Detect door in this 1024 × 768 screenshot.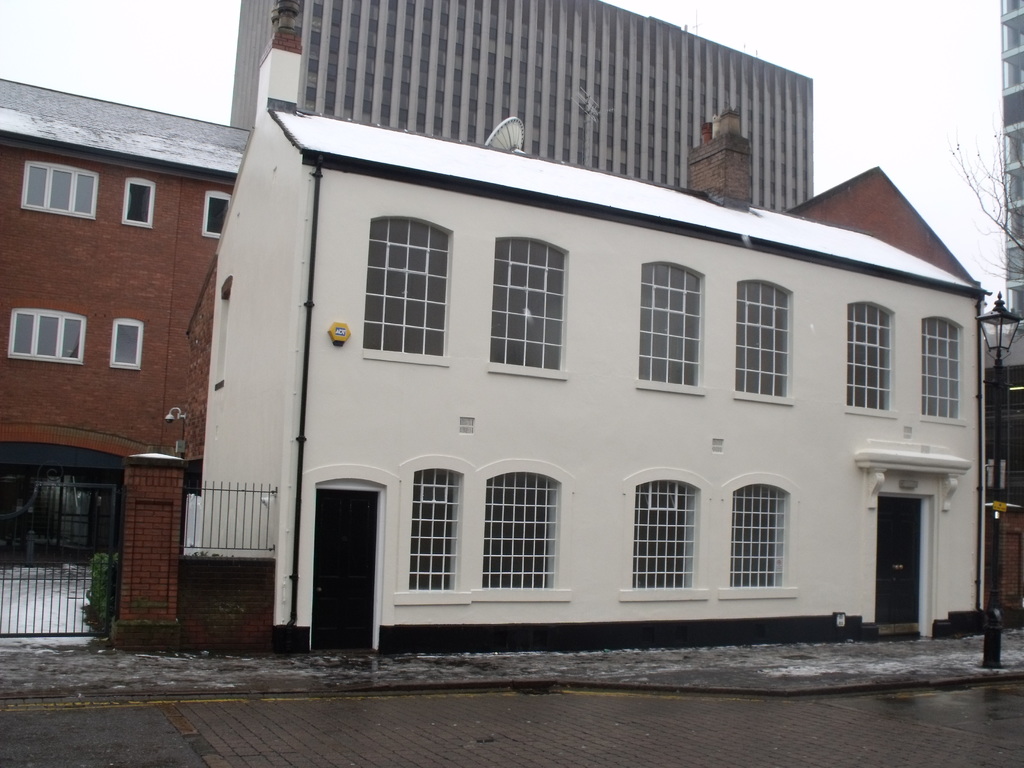
Detection: (309, 492, 376, 648).
